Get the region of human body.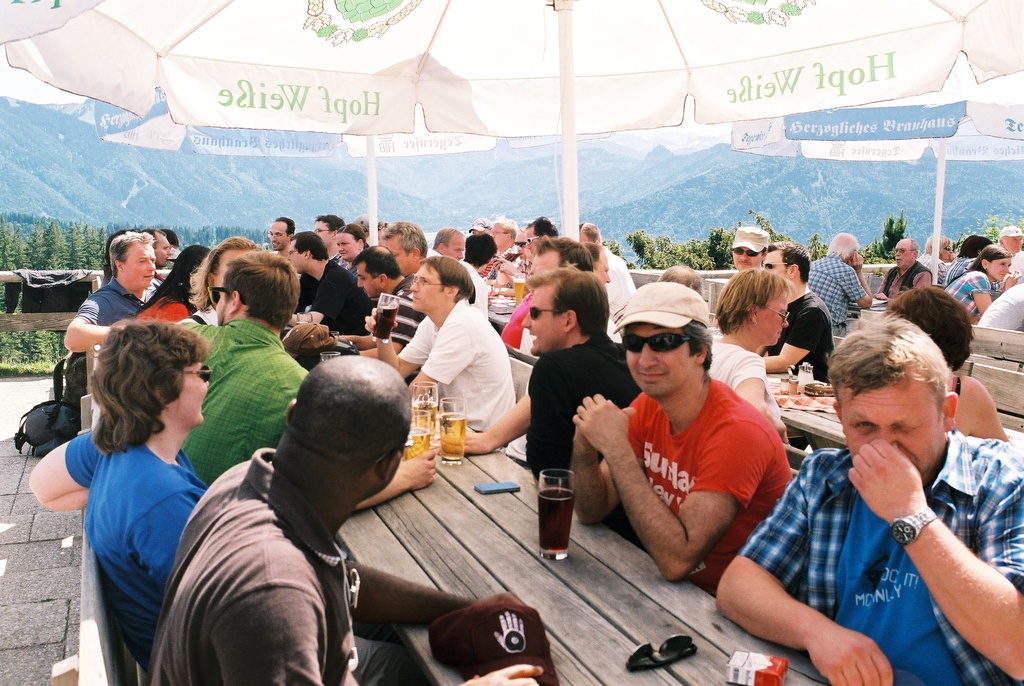
{"left": 760, "top": 240, "right": 825, "bottom": 372}.
